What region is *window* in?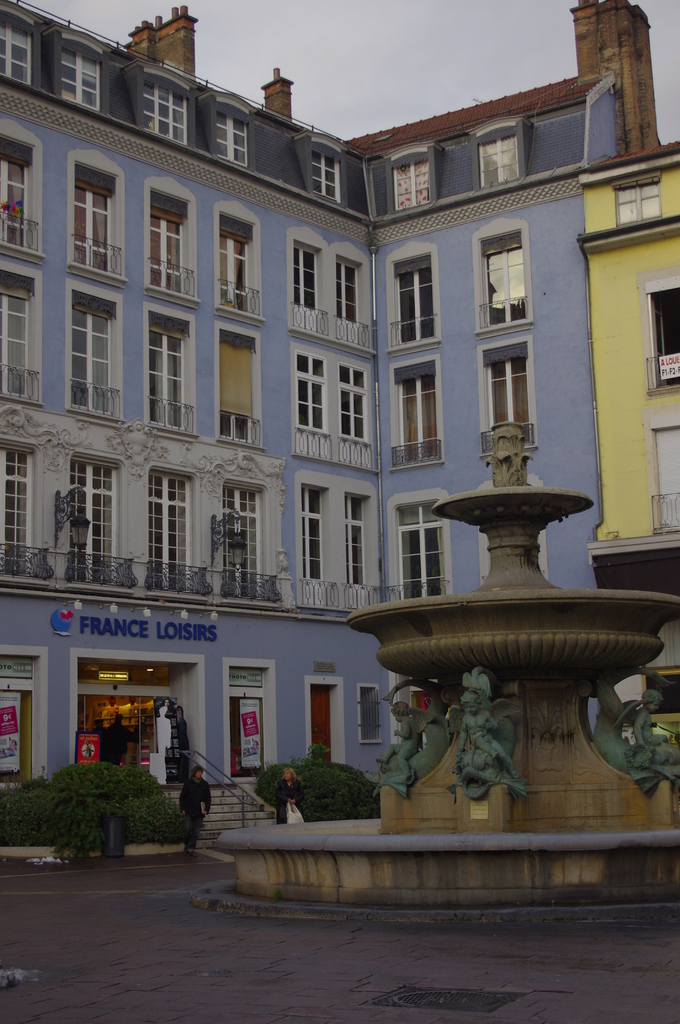
[311,149,340,204].
